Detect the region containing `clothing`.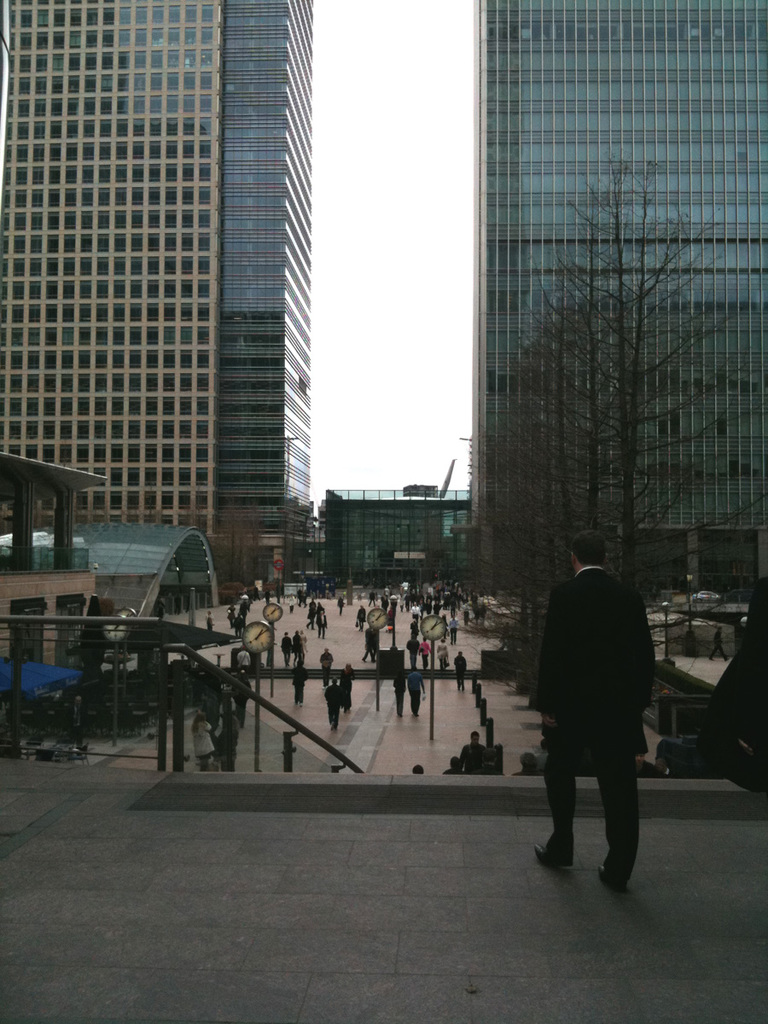
l=236, t=652, r=248, b=677.
